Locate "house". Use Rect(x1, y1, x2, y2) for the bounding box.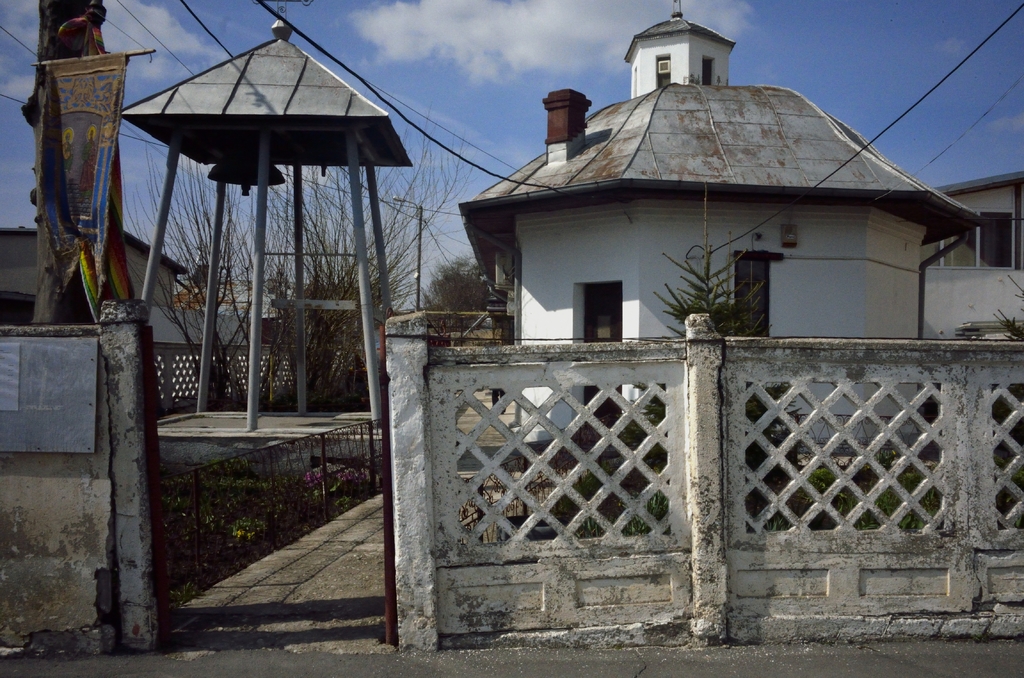
Rect(917, 169, 1023, 348).
